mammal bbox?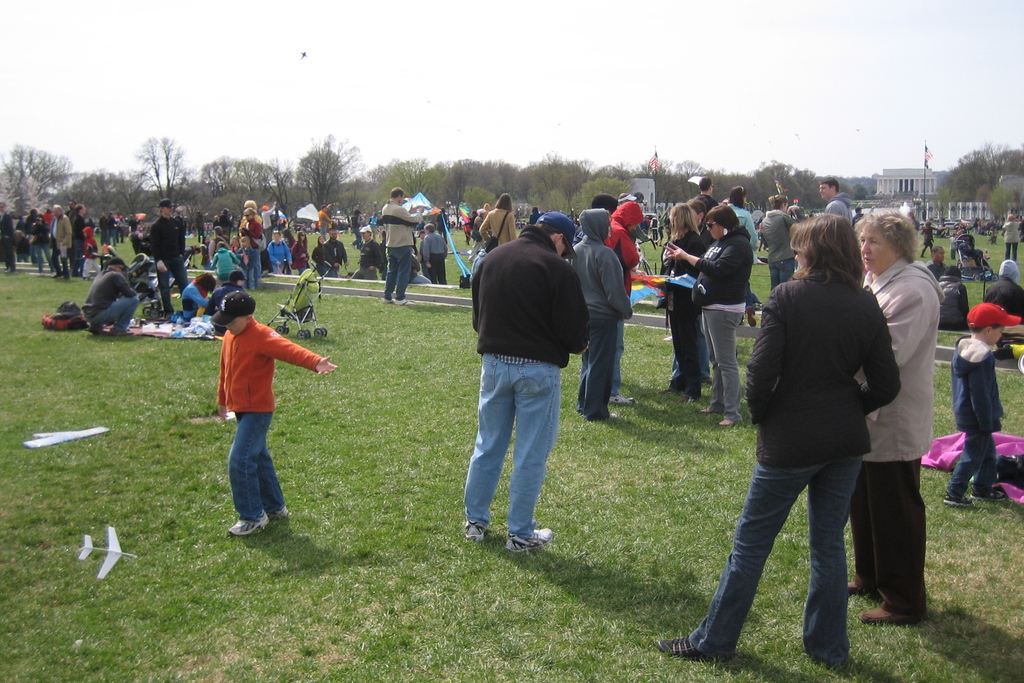
[left=292, top=230, right=314, bottom=273]
